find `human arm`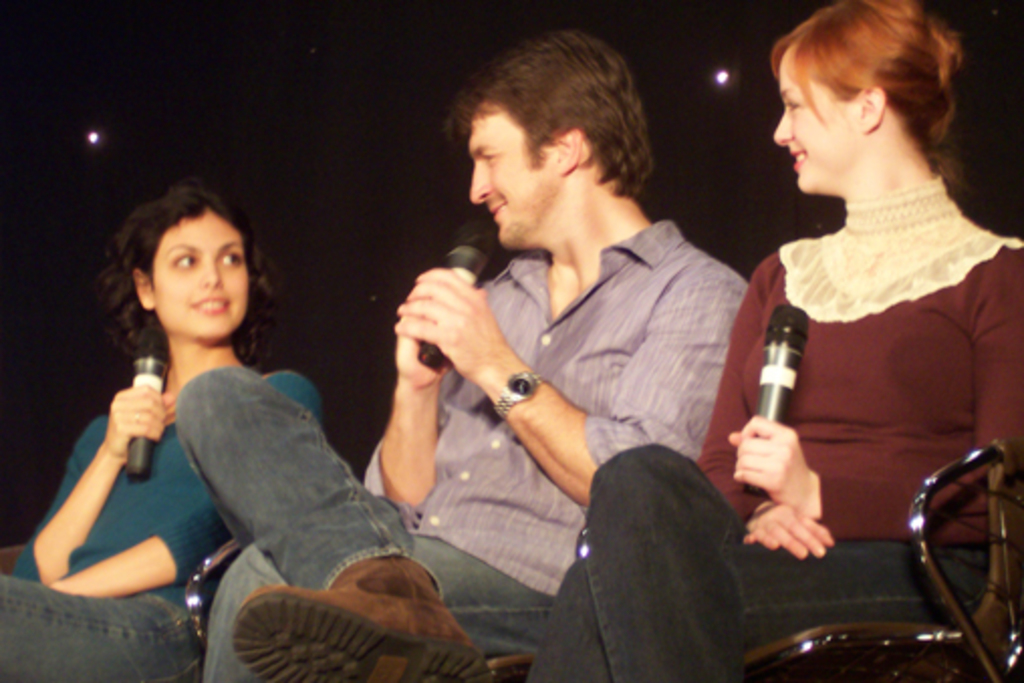
region(699, 240, 837, 560)
